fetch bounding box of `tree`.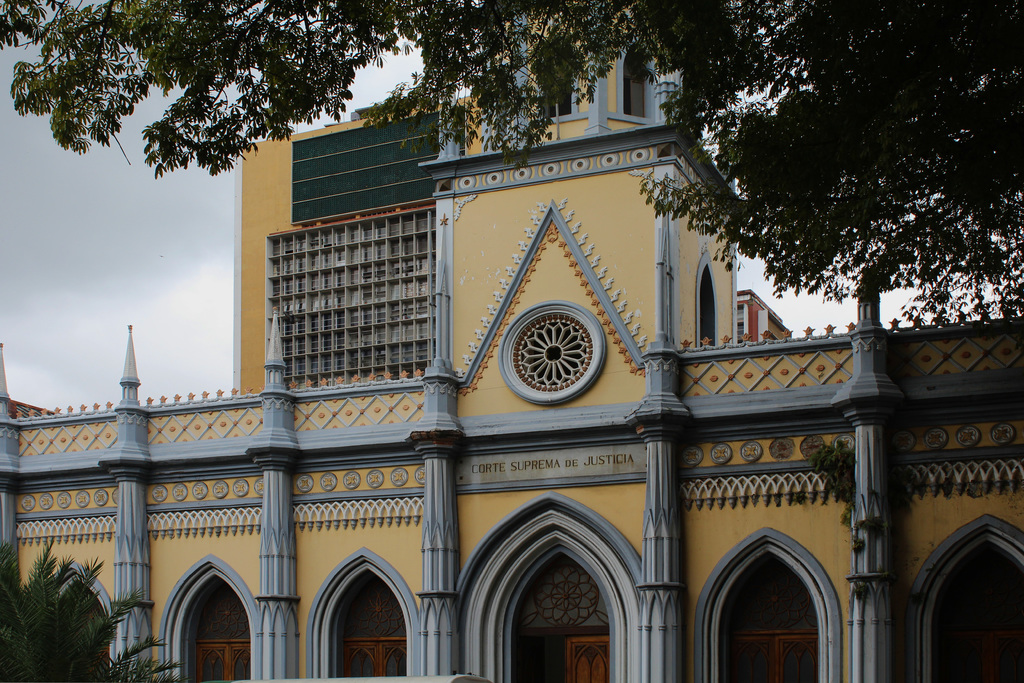
Bbox: [0, 0, 1023, 334].
